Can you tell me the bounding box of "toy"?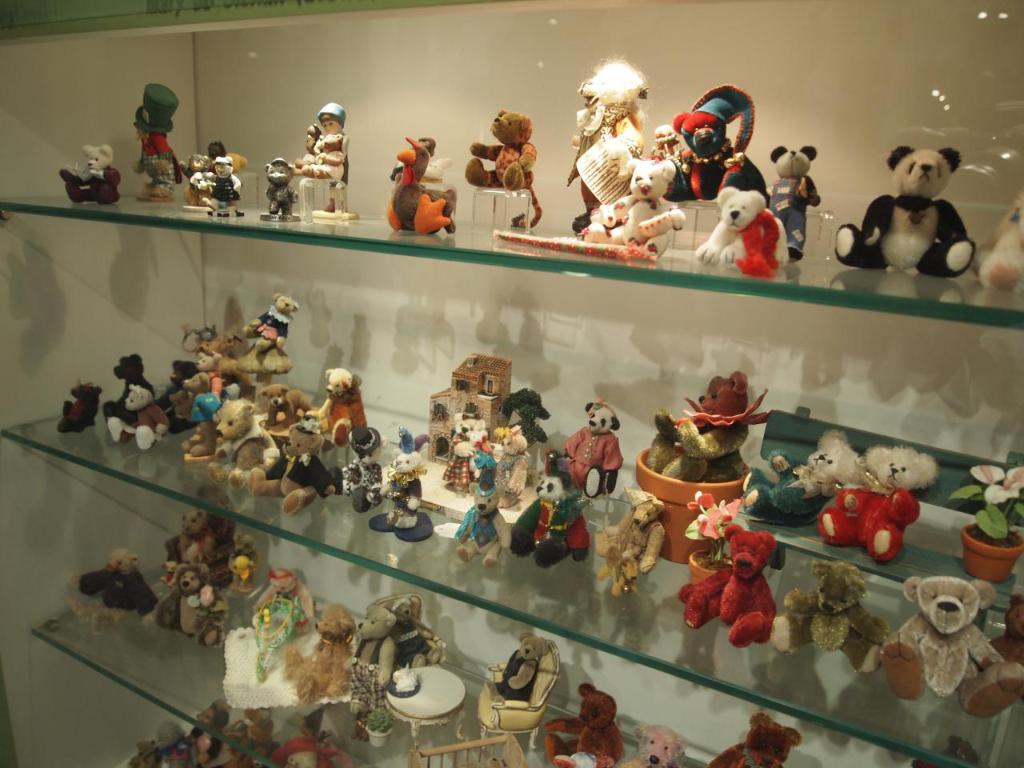
box(186, 325, 214, 351).
